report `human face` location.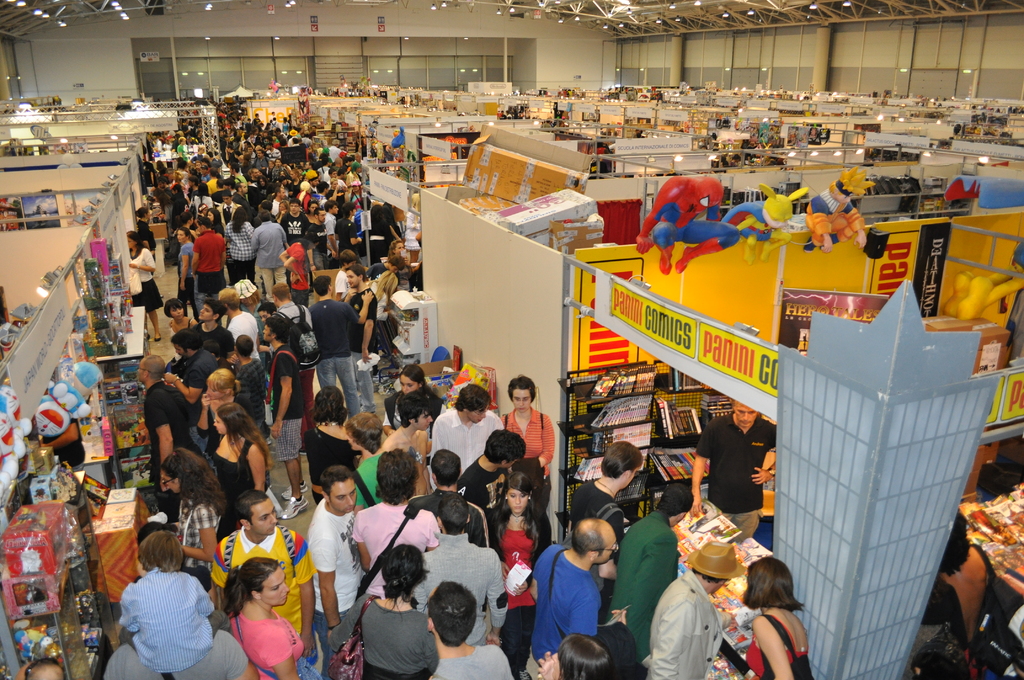
Report: bbox=(250, 496, 278, 528).
